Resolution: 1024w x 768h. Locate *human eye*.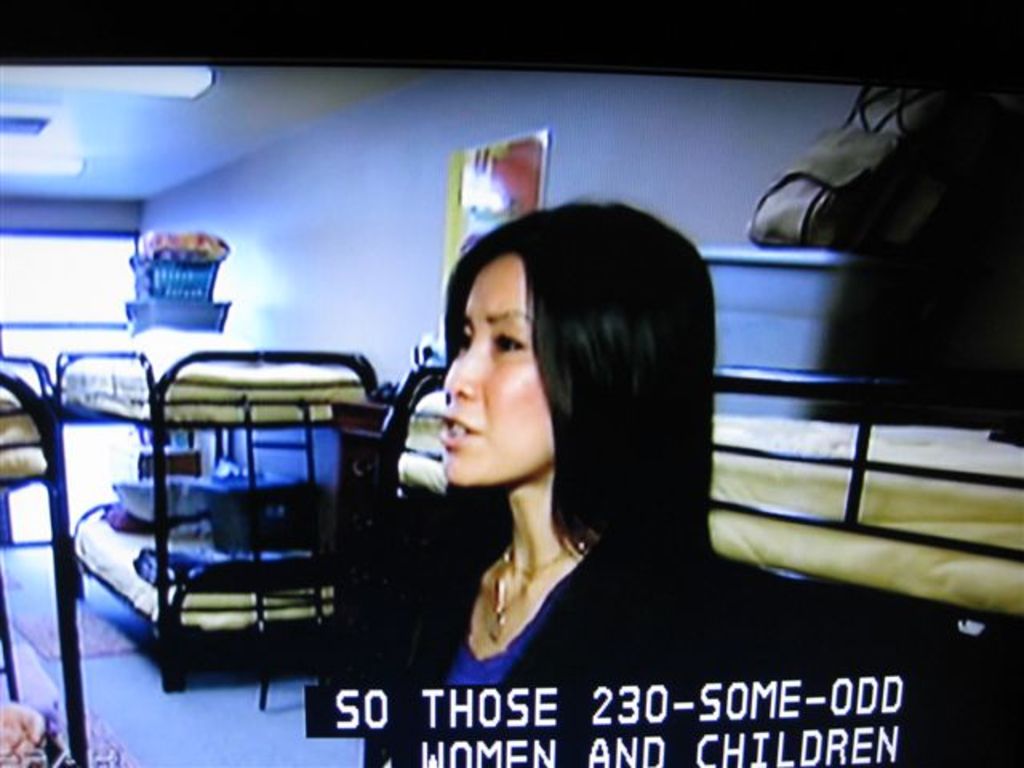
locate(491, 336, 536, 350).
